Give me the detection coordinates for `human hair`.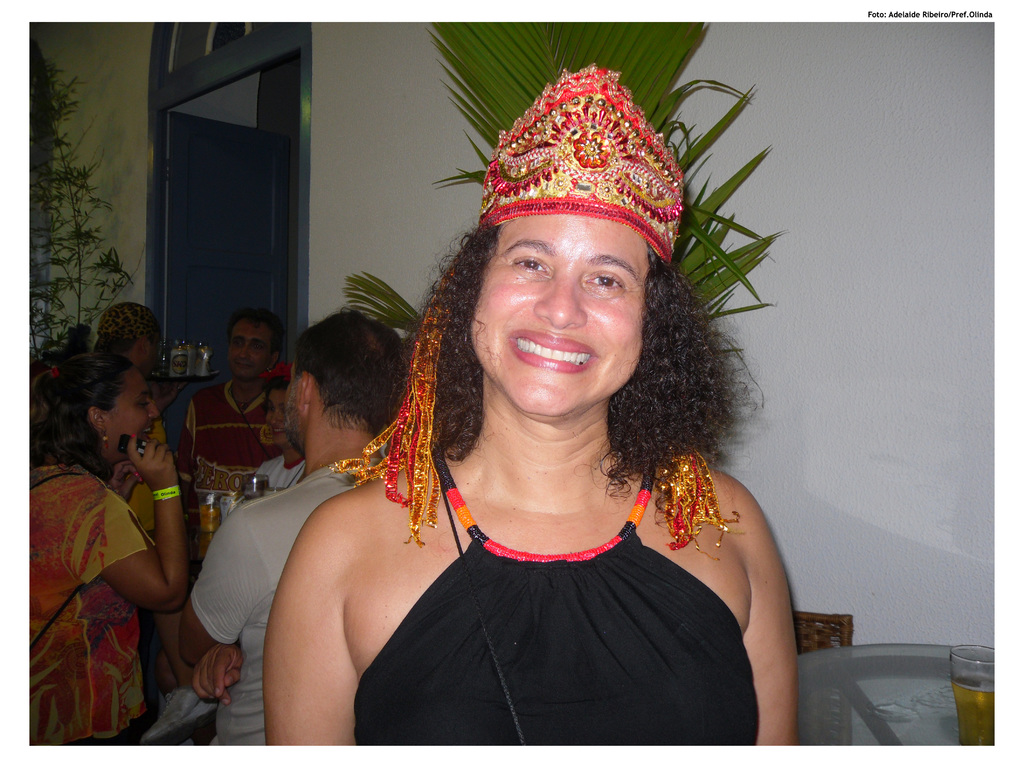
x1=415, y1=214, x2=773, y2=499.
